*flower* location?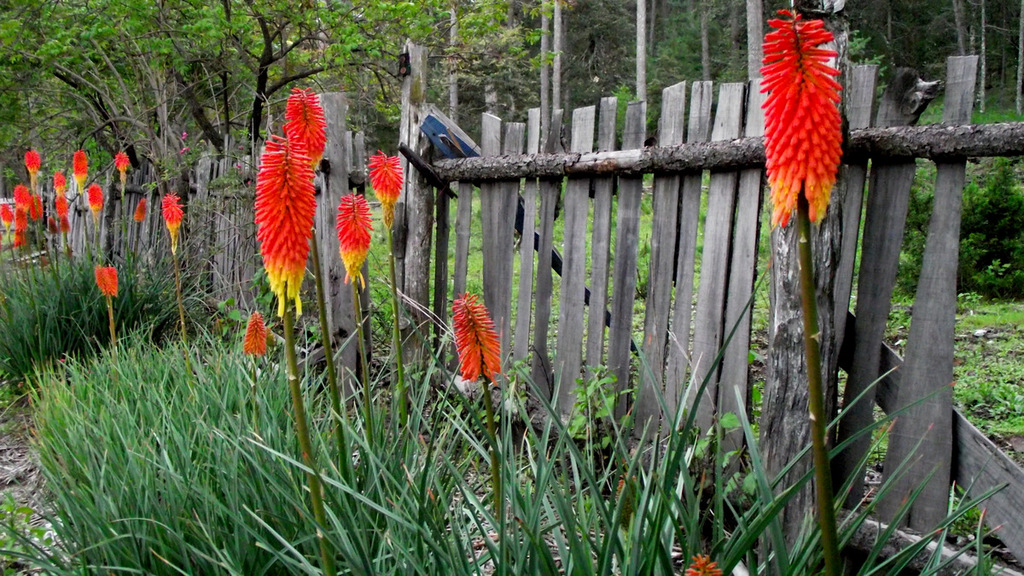
161,188,190,246
